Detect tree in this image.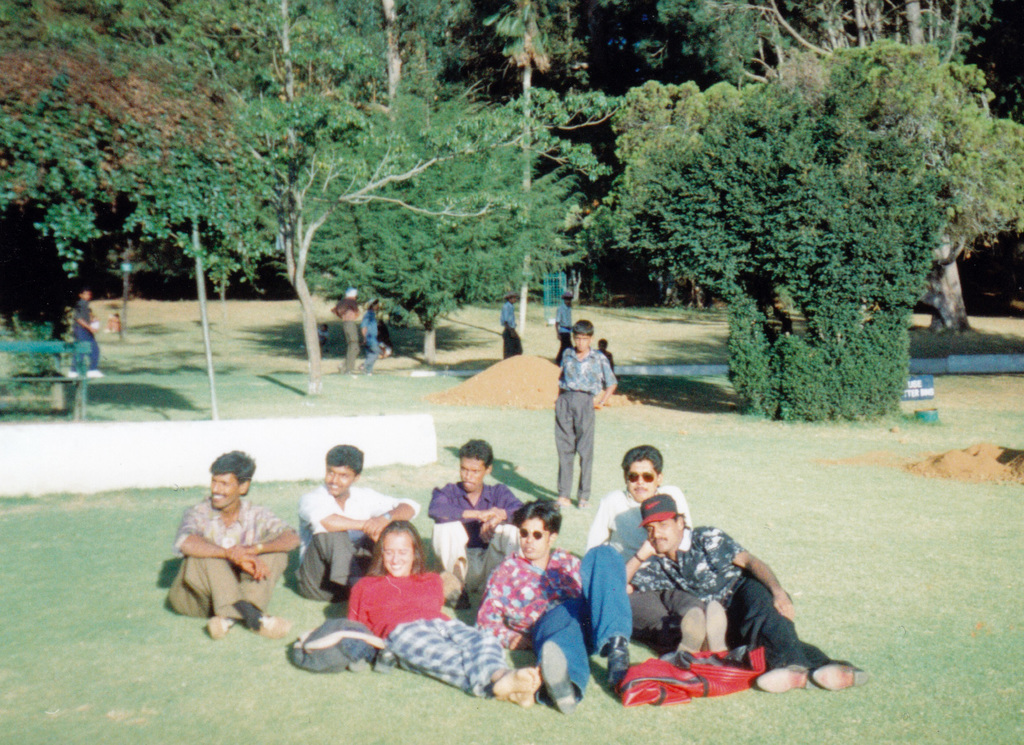
Detection: rect(665, 0, 994, 343).
